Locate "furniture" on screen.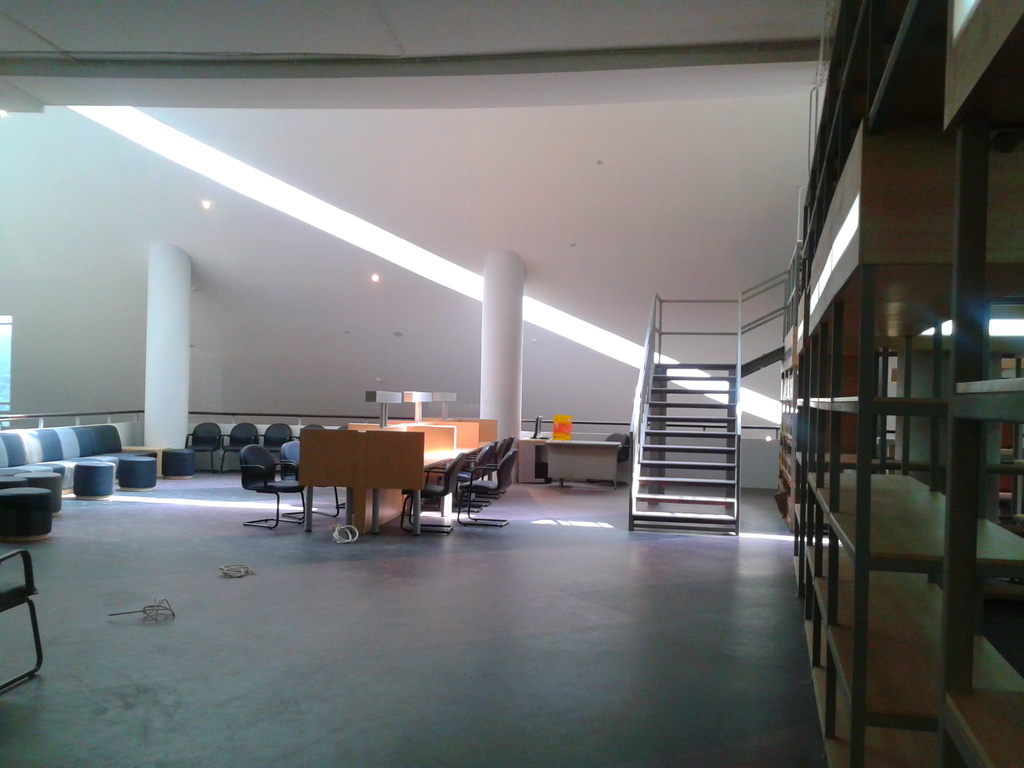
On screen at 0 547 44 694.
